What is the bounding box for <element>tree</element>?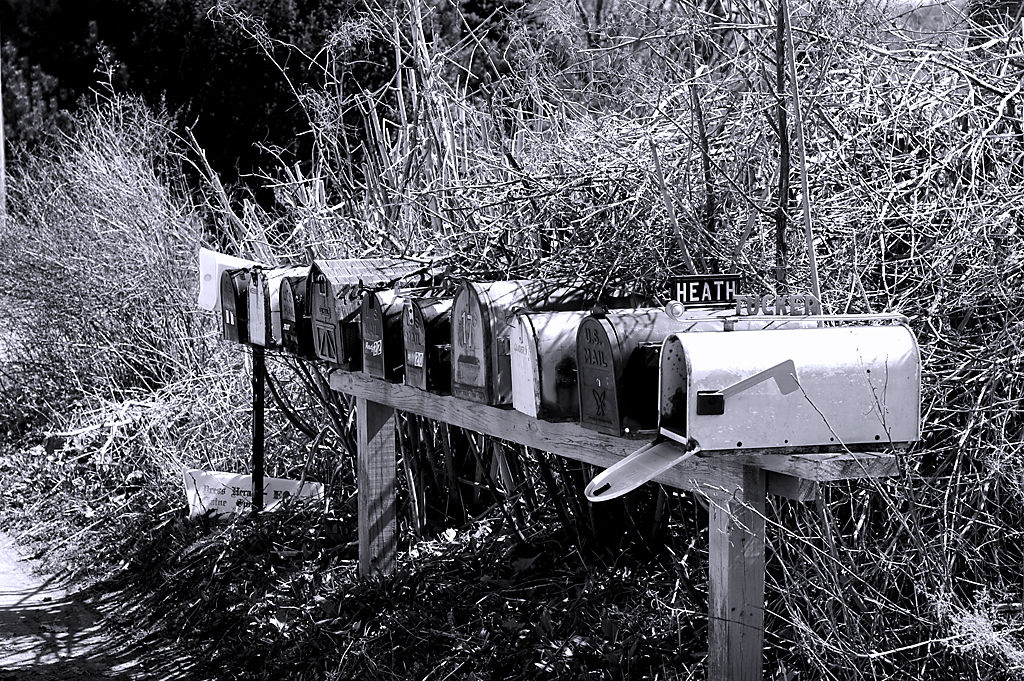
x1=126 y1=0 x2=484 y2=189.
